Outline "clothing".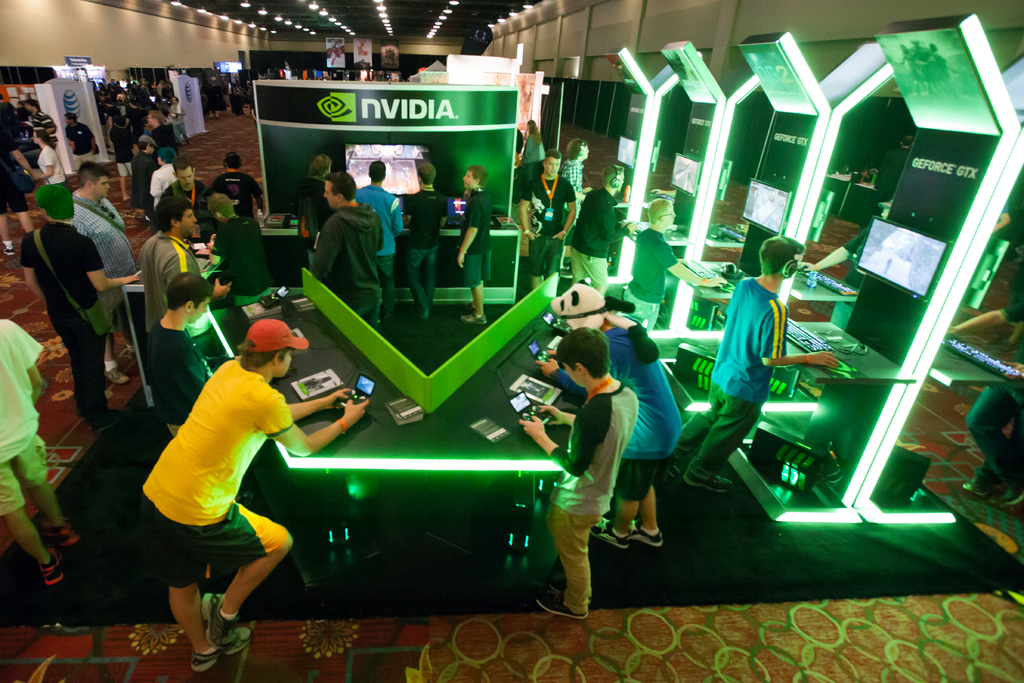
Outline: crop(12, 212, 119, 431).
